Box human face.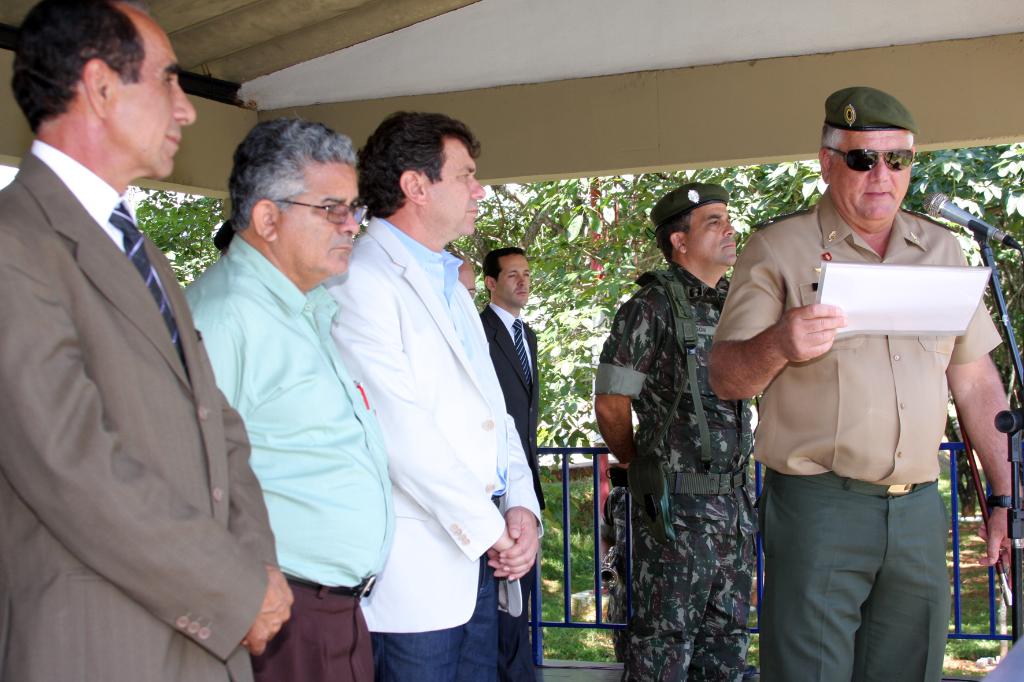
x1=500, y1=255, x2=531, y2=308.
